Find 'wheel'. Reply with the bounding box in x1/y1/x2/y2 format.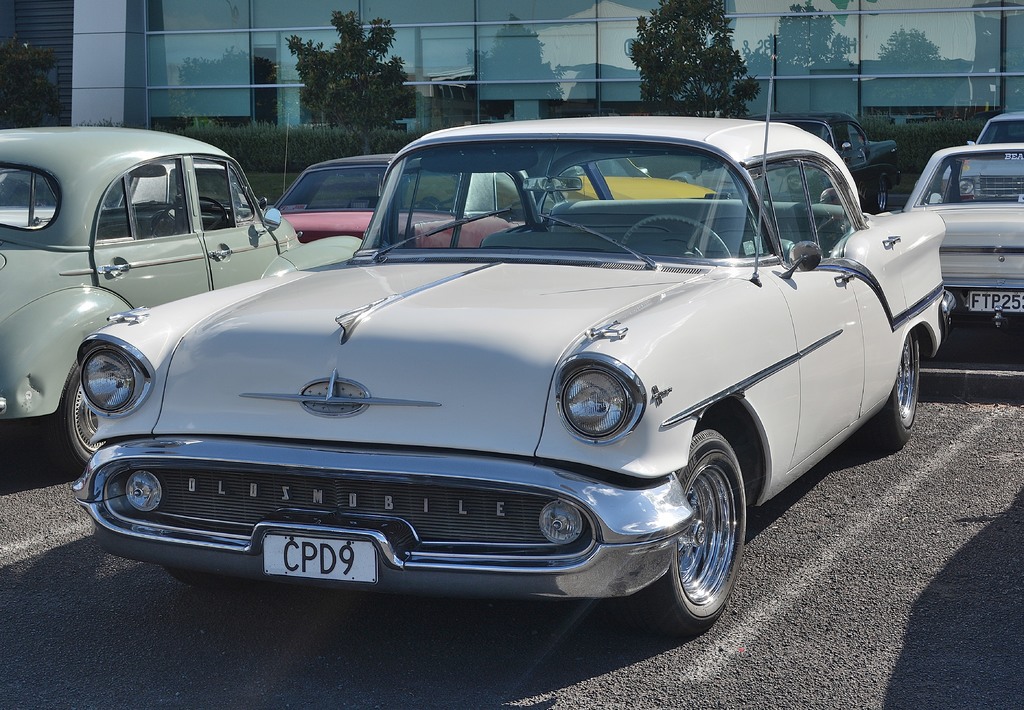
618/217/730/258.
